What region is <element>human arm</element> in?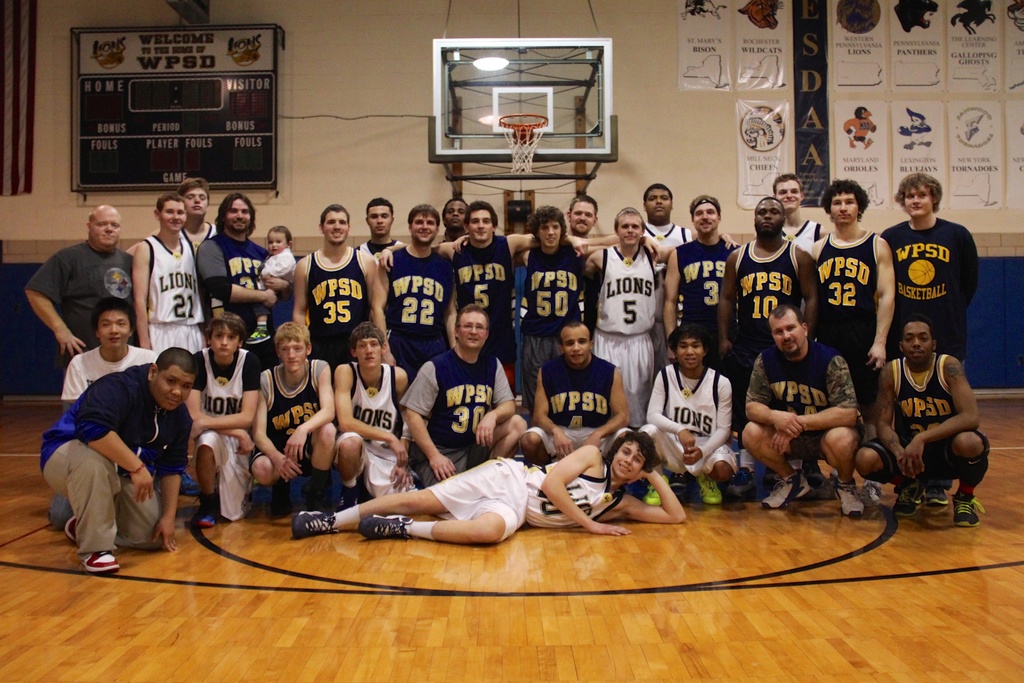
rect(623, 466, 687, 520).
